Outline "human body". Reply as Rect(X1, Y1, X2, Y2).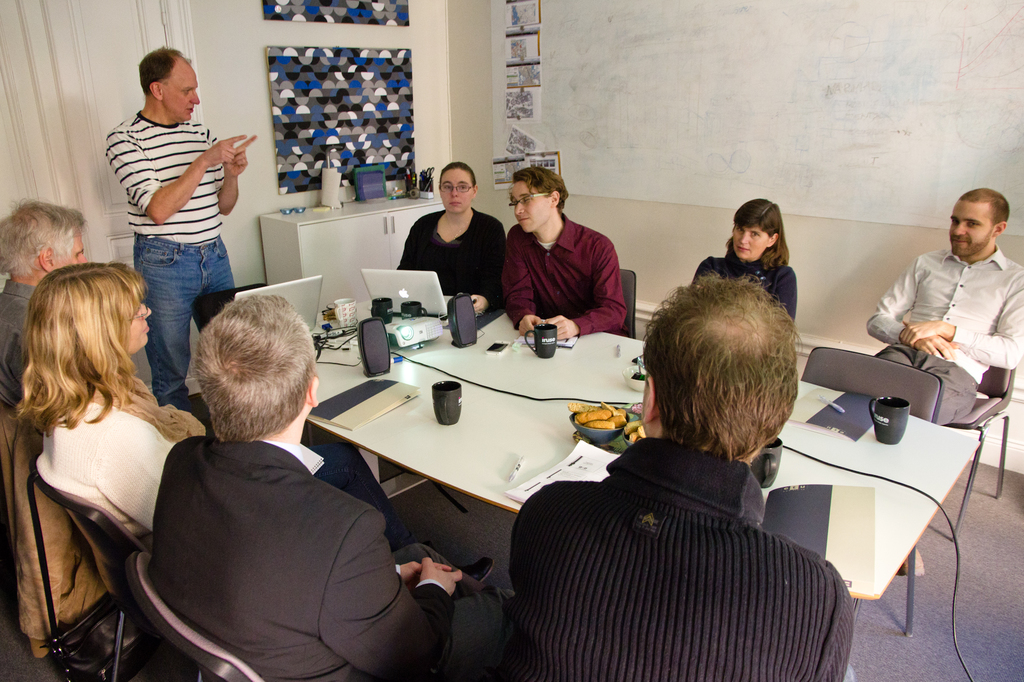
Rect(865, 246, 1023, 575).
